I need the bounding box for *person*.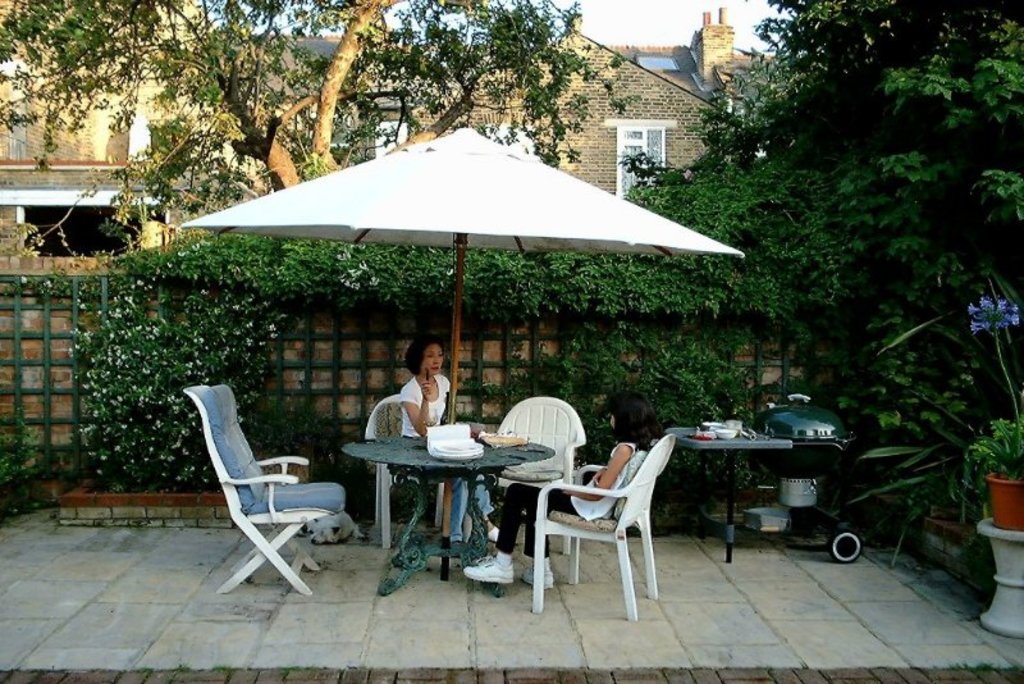
Here it is: BBox(396, 337, 500, 553).
